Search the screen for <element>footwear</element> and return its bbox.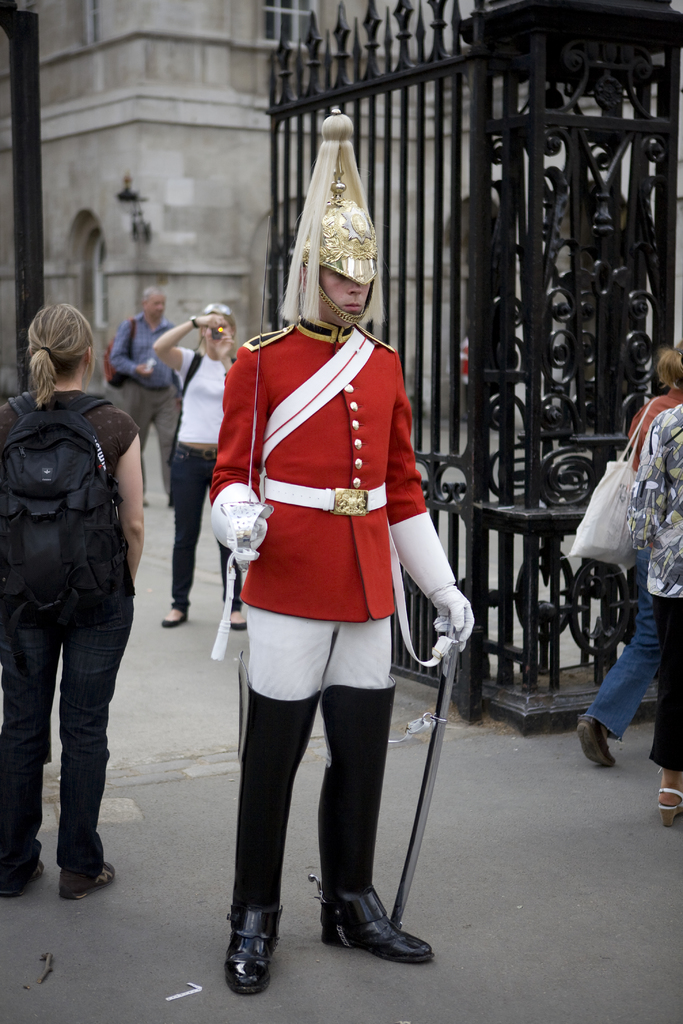
Found: bbox(654, 770, 682, 829).
